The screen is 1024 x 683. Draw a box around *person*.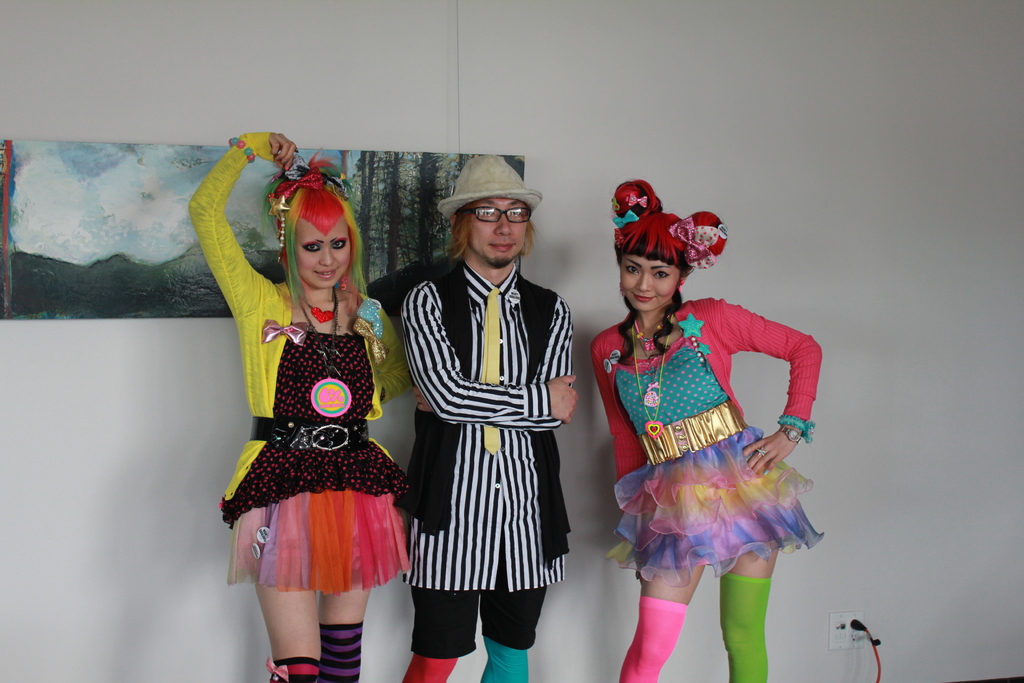
(388,154,575,682).
